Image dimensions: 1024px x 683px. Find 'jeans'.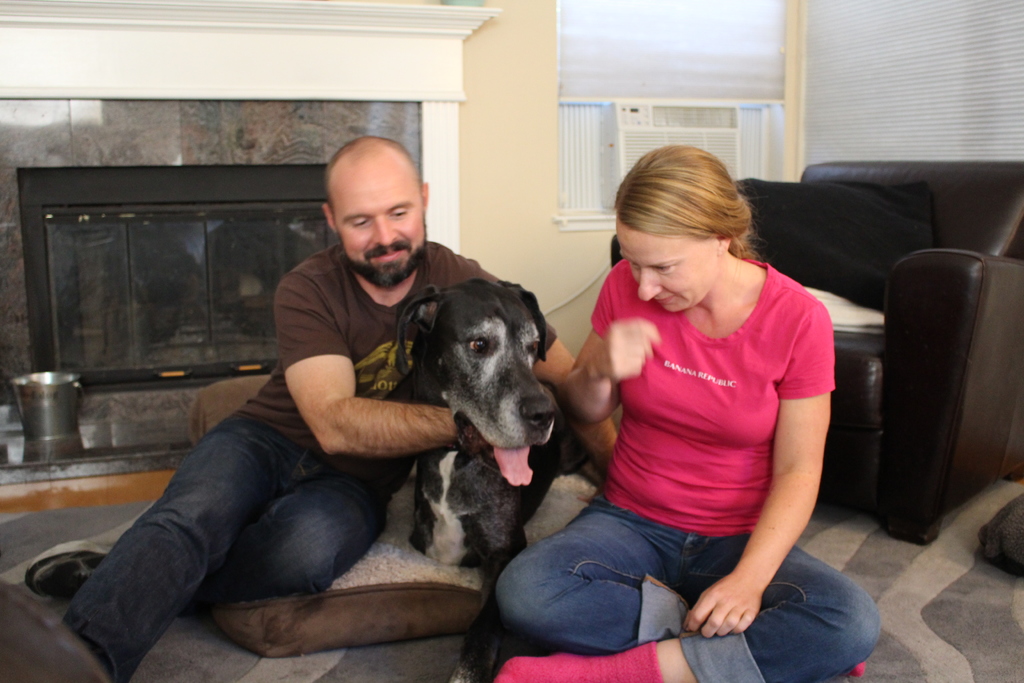
crop(499, 491, 880, 682).
